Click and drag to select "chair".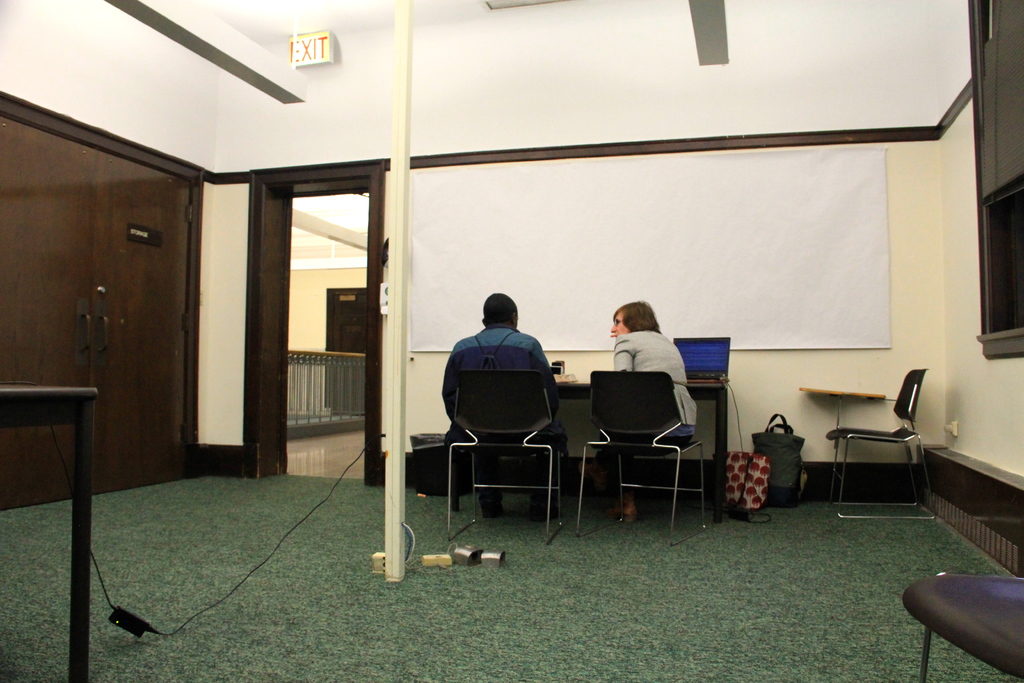
Selection: box=[441, 365, 564, 548].
